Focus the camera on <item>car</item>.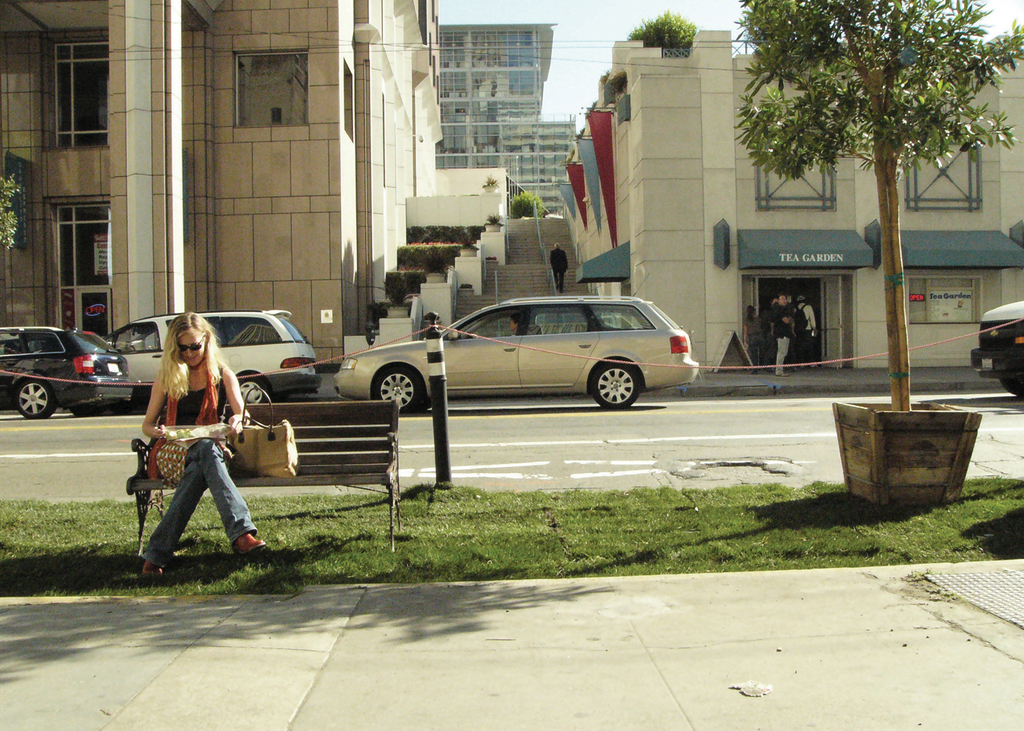
Focus region: {"left": 336, "top": 287, "right": 709, "bottom": 418}.
